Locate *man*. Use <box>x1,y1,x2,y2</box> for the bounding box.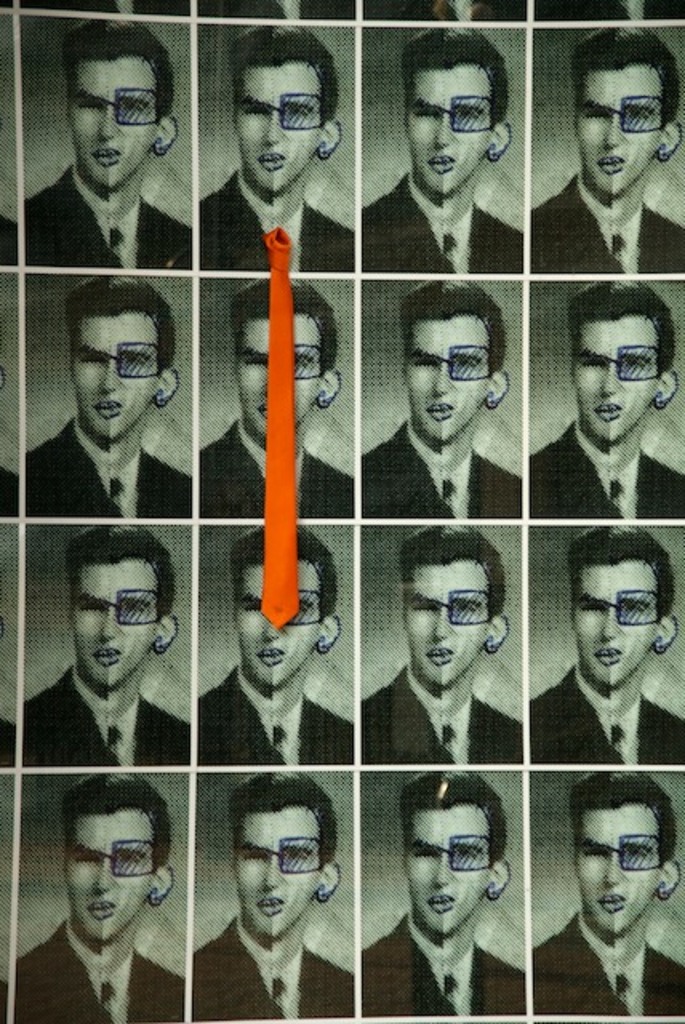
<box>365,773,528,1018</box>.
